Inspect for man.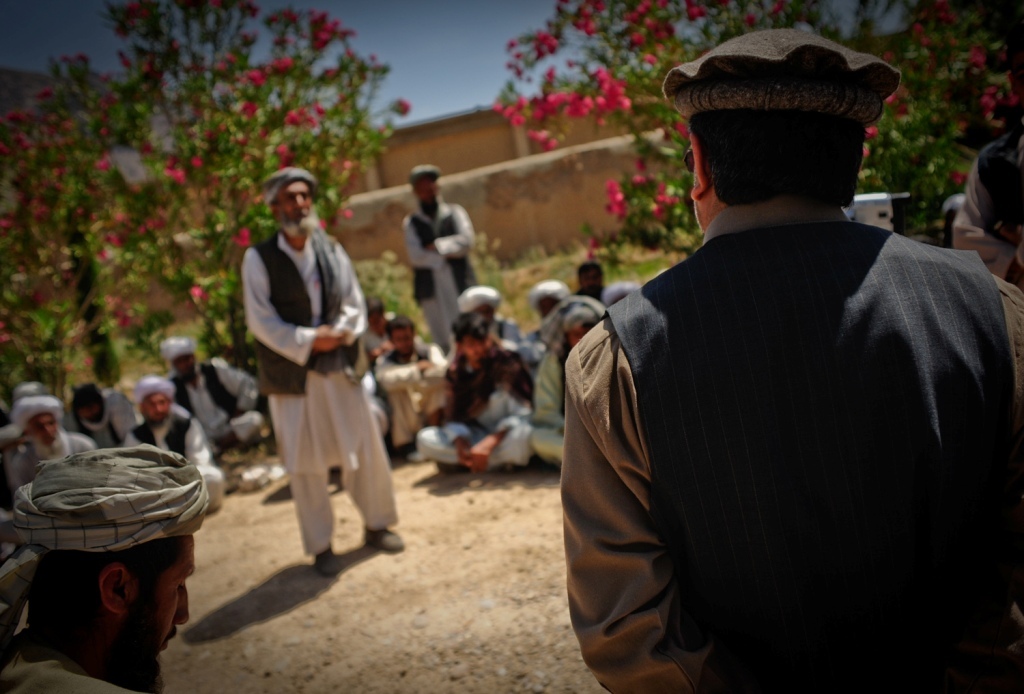
Inspection: box(244, 166, 409, 578).
